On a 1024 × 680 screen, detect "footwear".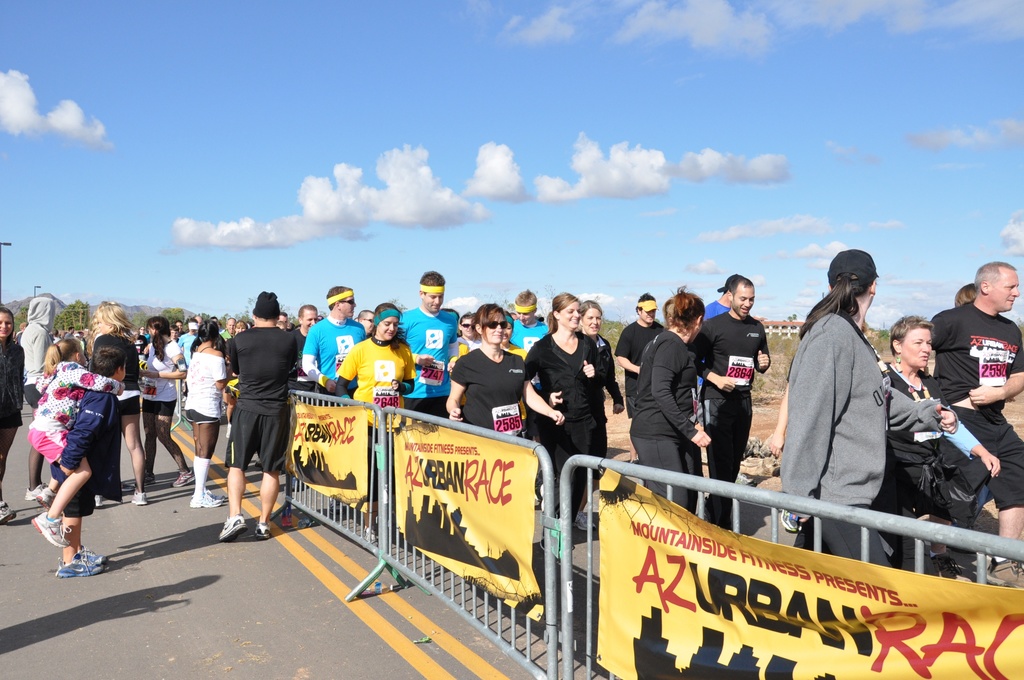
[76,542,102,555].
